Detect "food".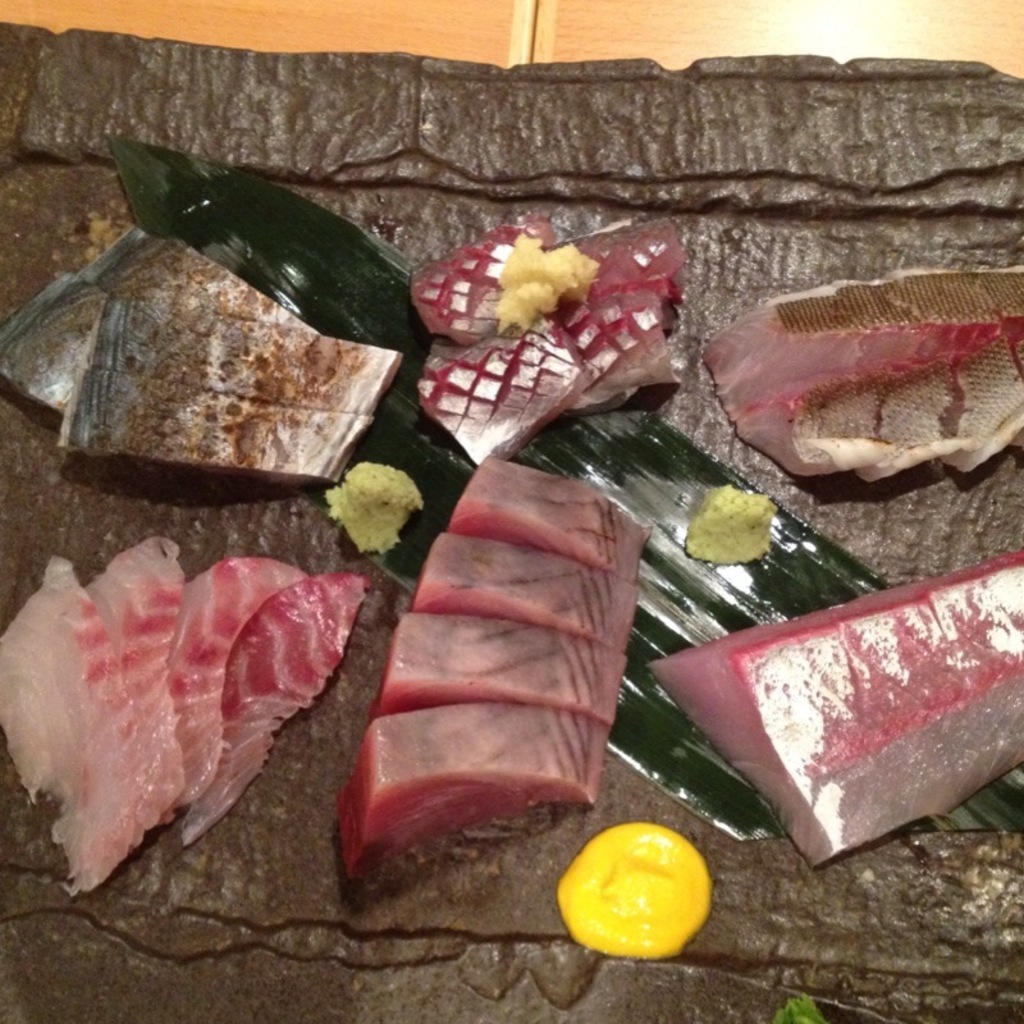
Detected at [0, 504, 372, 908].
